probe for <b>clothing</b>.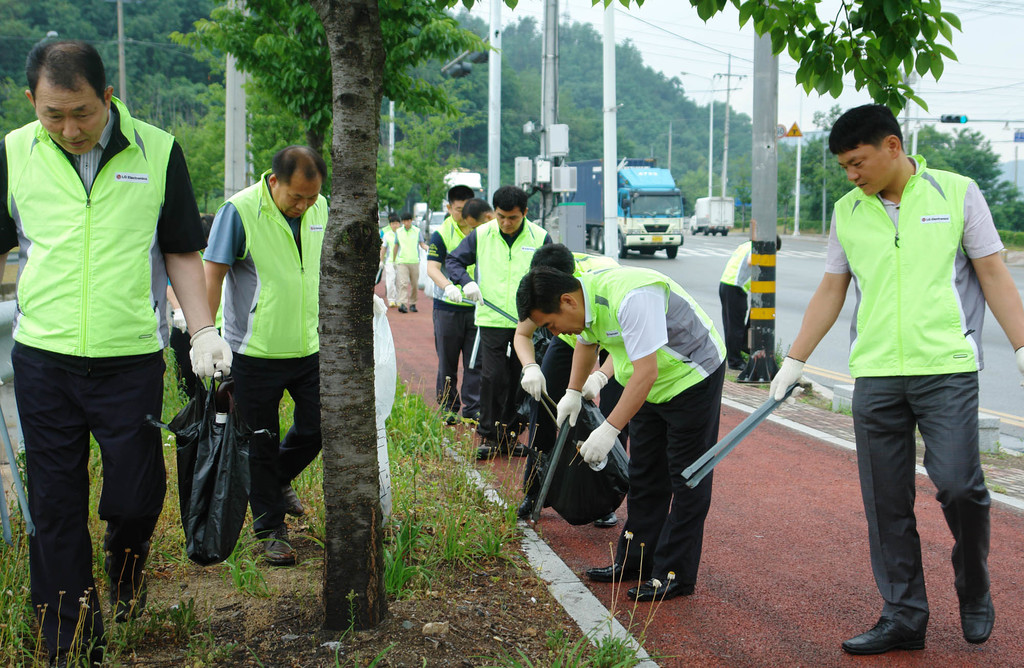
Probe result: (11, 342, 170, 667).
